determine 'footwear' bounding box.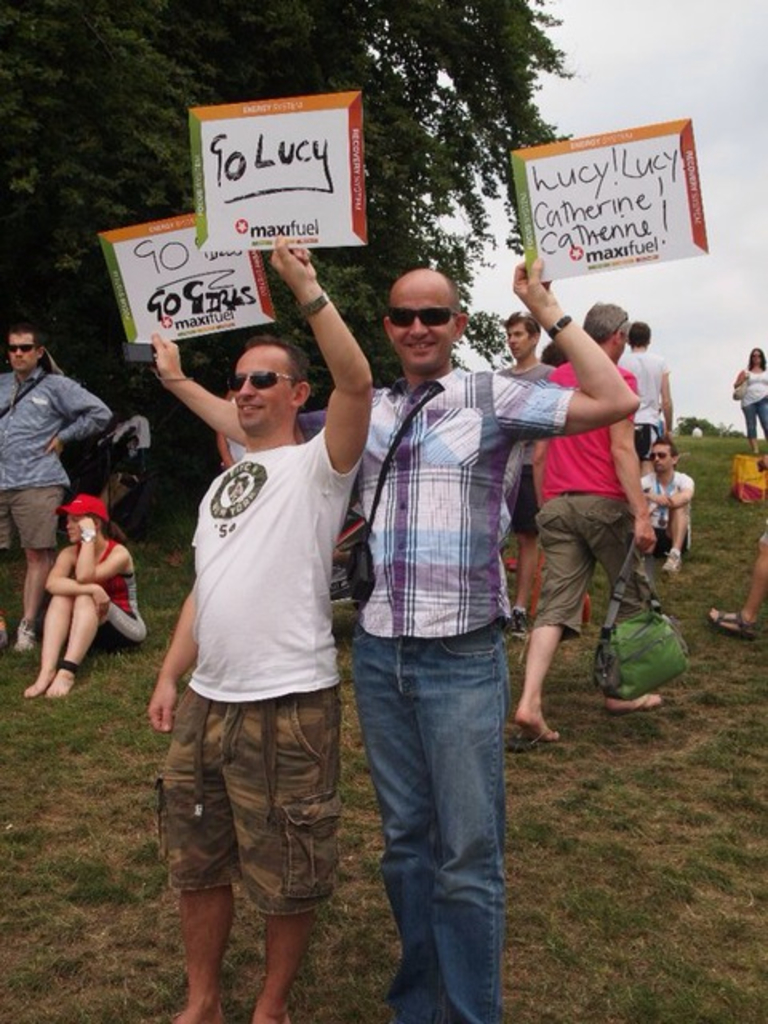
Determined: rect(658, 547, 688, 571).
